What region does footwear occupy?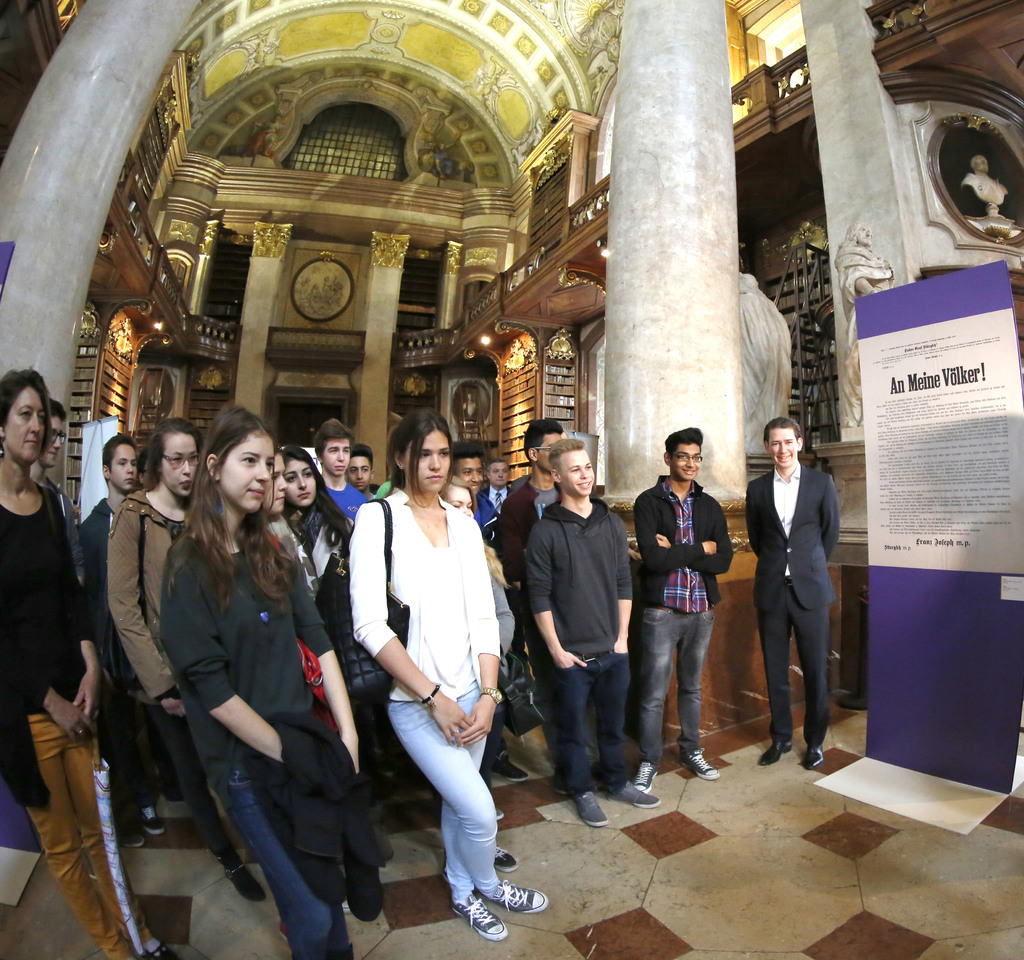
box=[682, 747, 718, 783].
